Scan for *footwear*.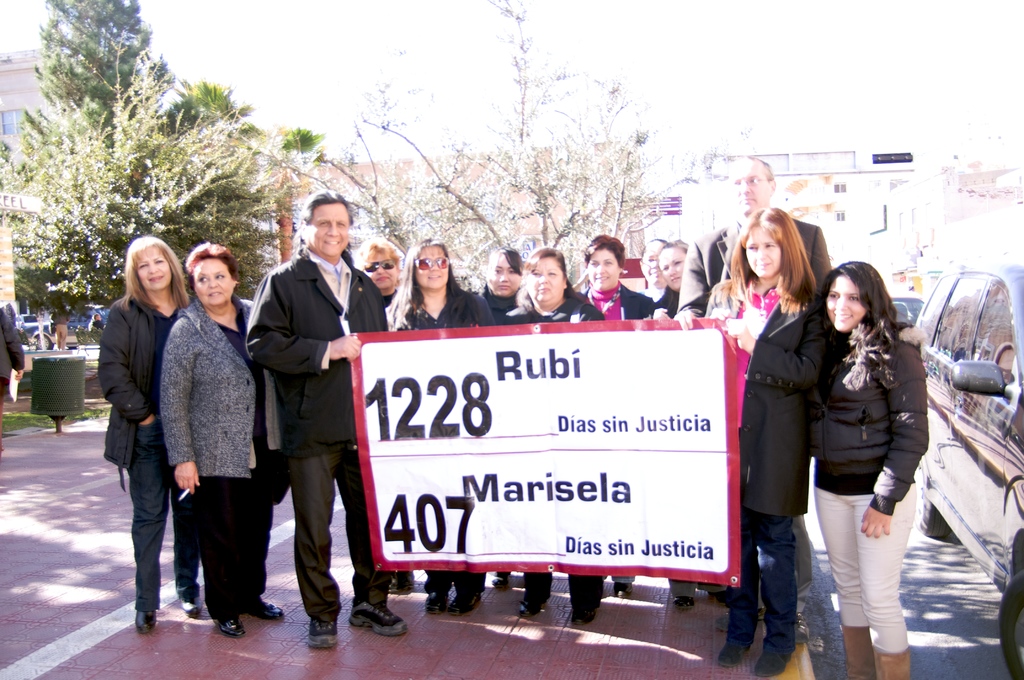
Scan result: 610/581/632/597.
